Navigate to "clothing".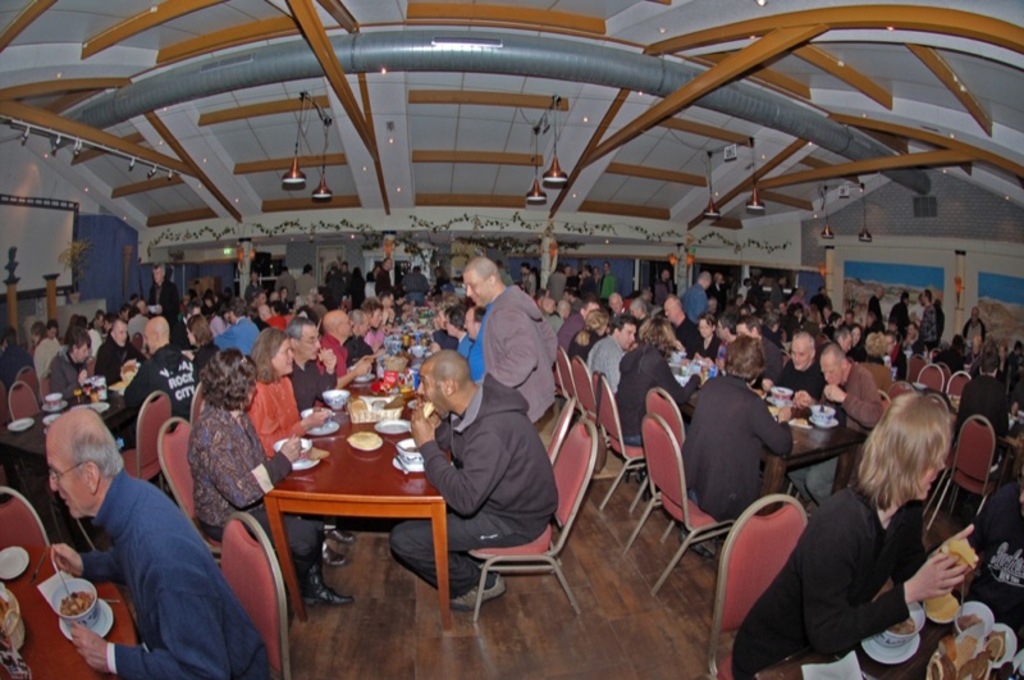
Navigation target: box(691, 336, 717, 355).
